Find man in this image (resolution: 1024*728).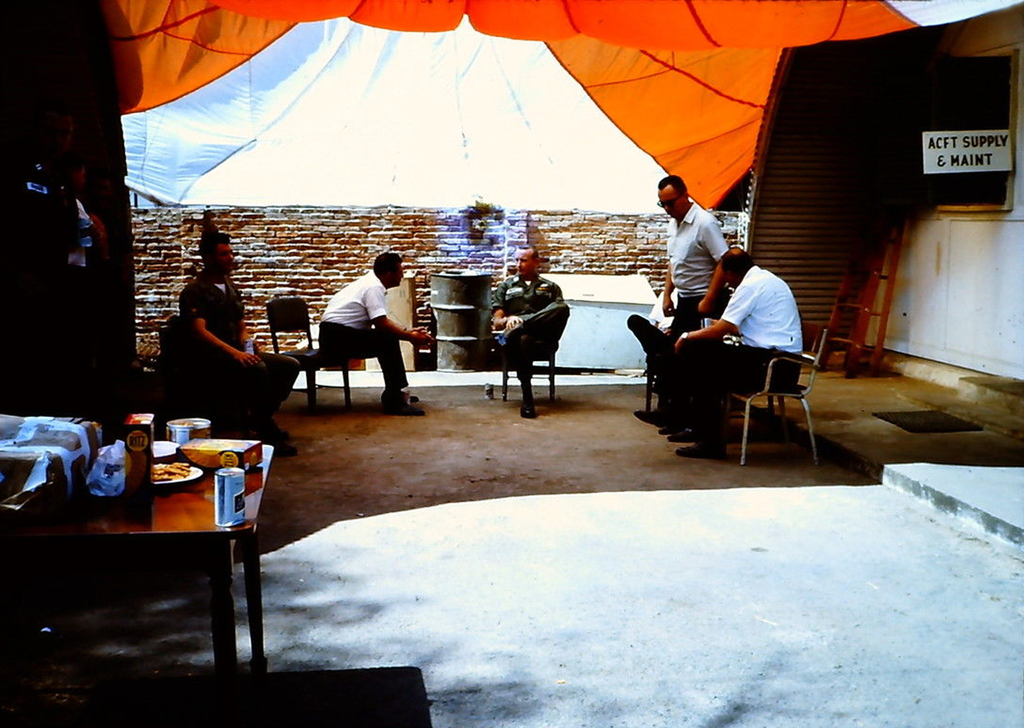
bbox(664, 252, 803, 455).
